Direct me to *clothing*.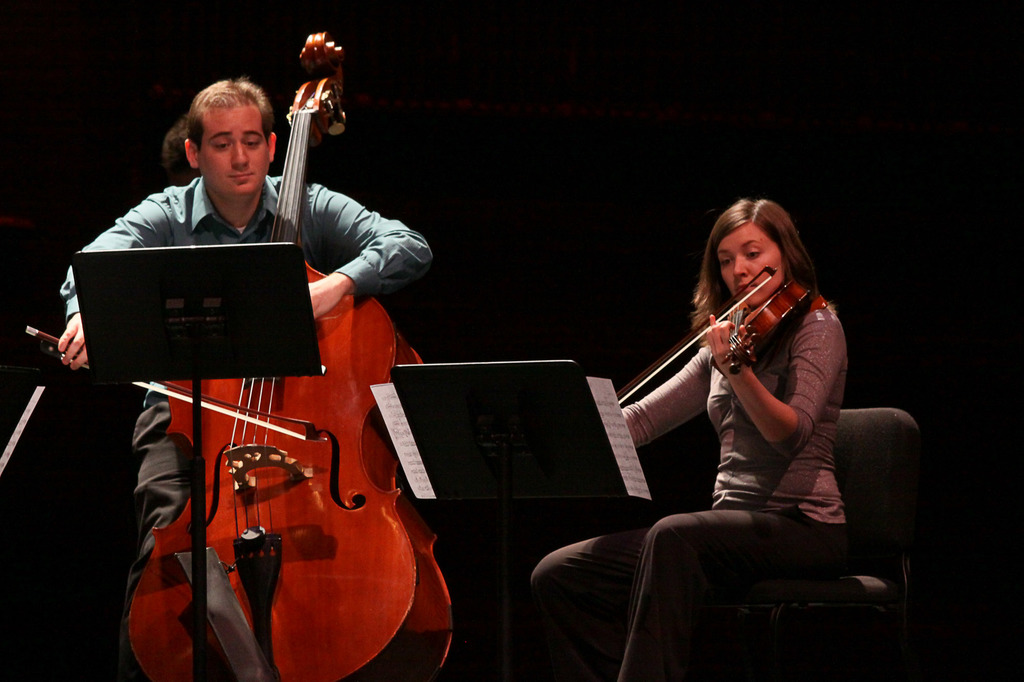
Direction: detection(611, 231, 887, 630).
